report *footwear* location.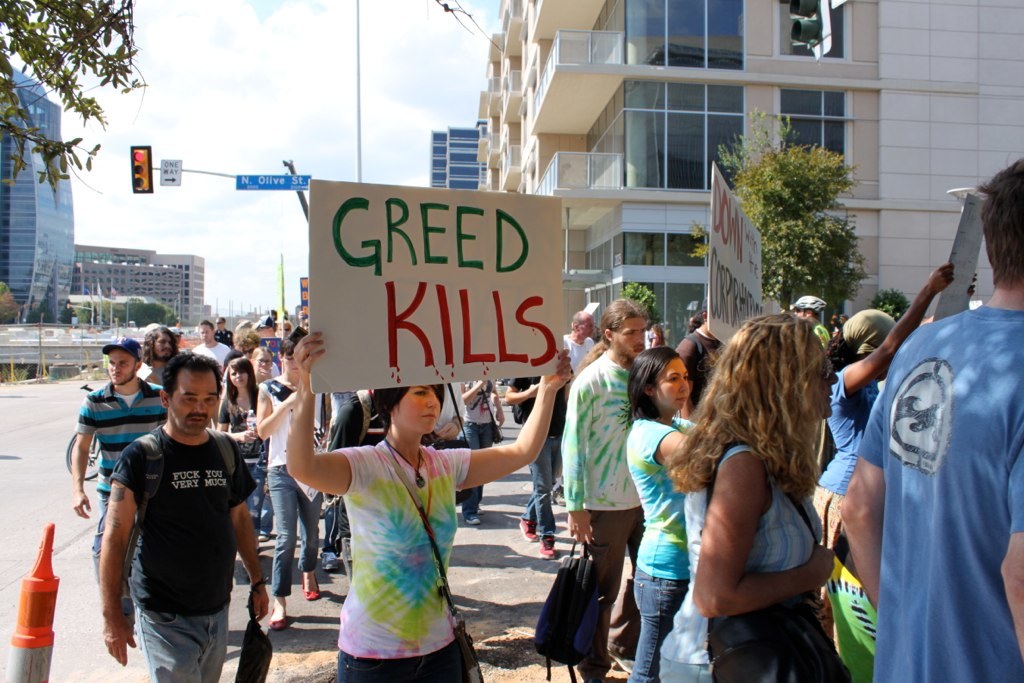
Report: x1=299 y1=567 x2=324 y2=607.
